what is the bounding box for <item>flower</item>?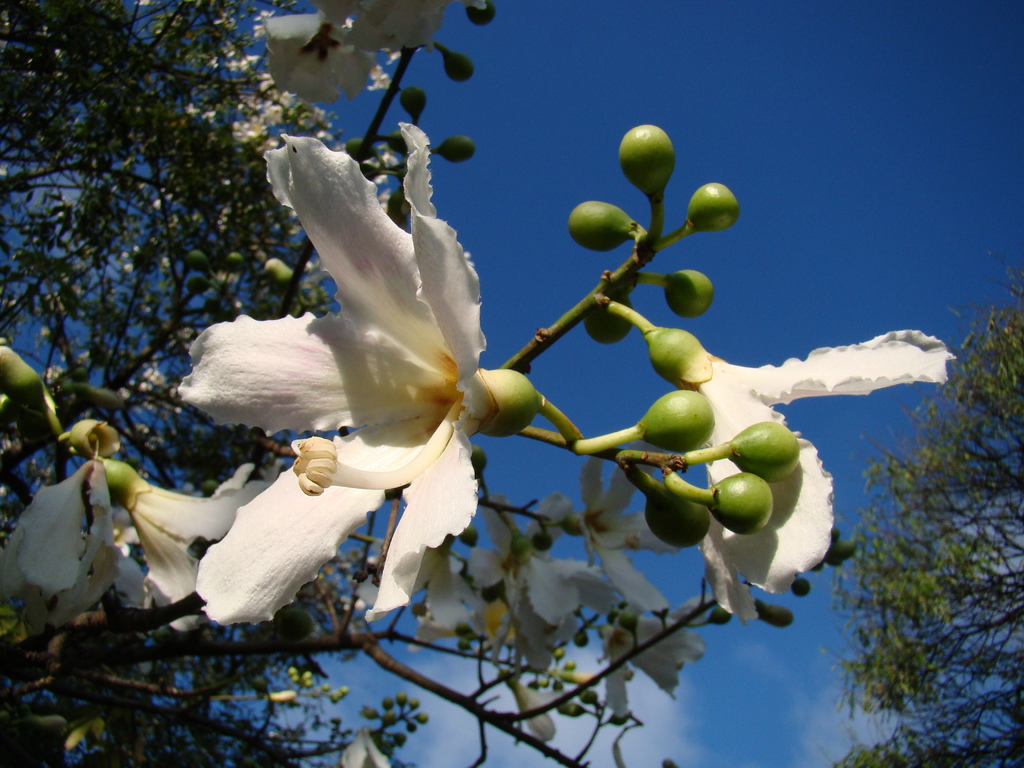
bbox=[477, 500, 608, 675].
